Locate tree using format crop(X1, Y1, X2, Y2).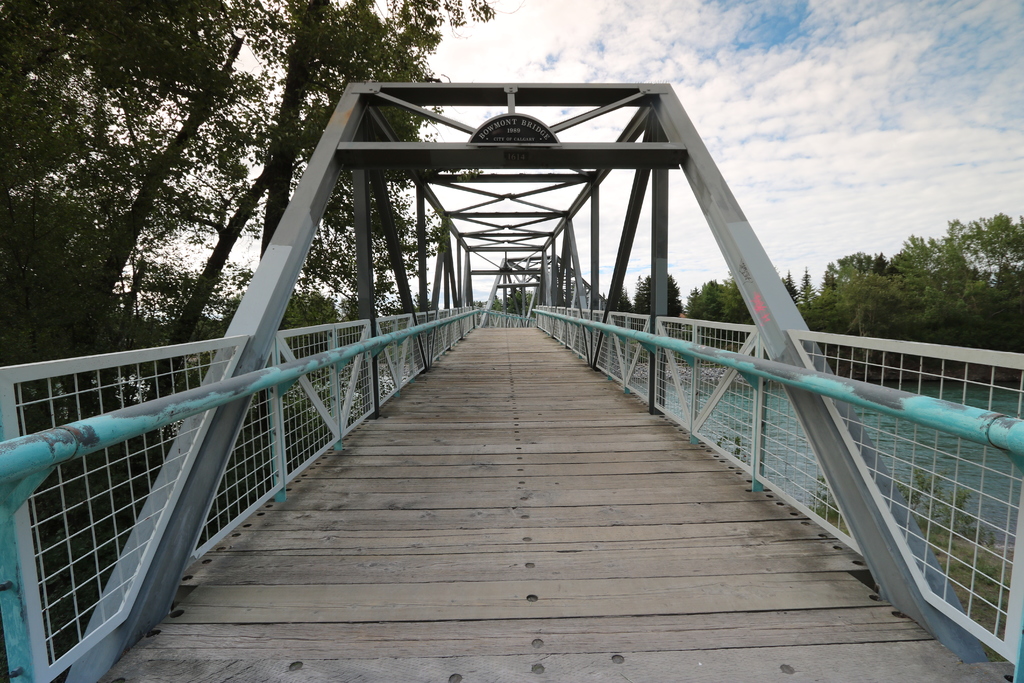
crop(618, 266, 687, 317).
